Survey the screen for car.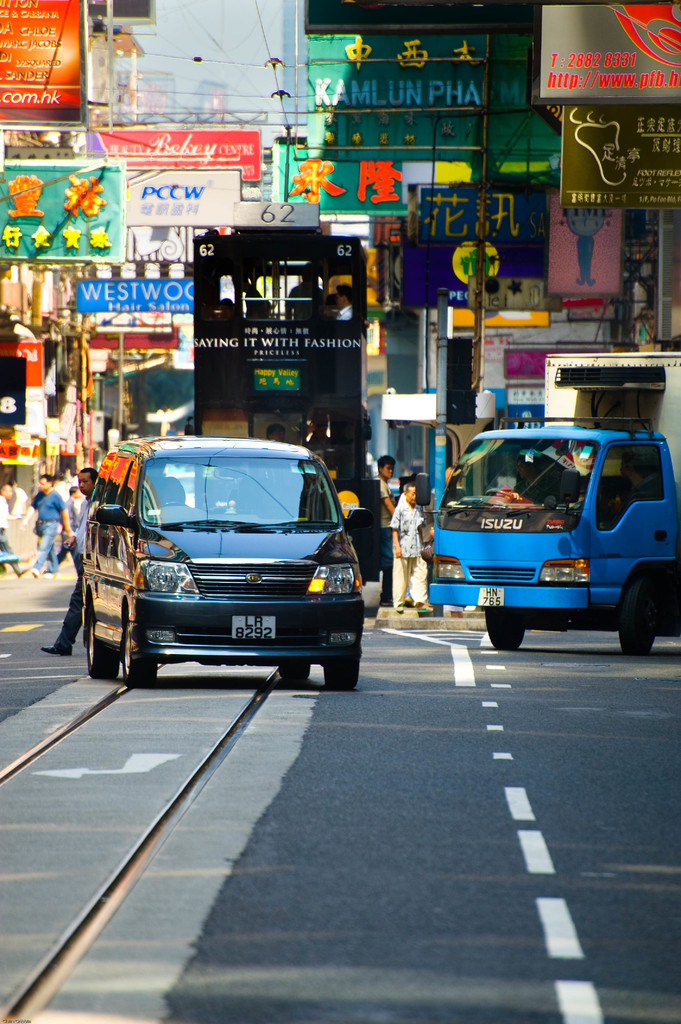
Survey found: box=[61, 426, 372, 692].
